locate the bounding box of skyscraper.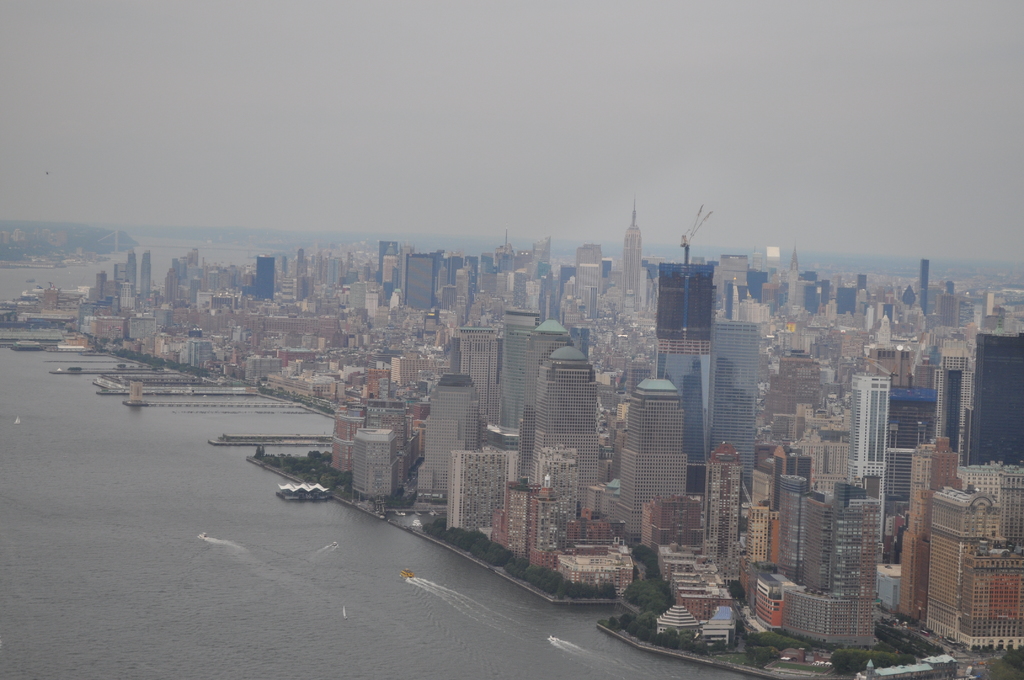
Bounding box: {"left": 930, "top": 457, "right": 1023, "bottom": 657}.
